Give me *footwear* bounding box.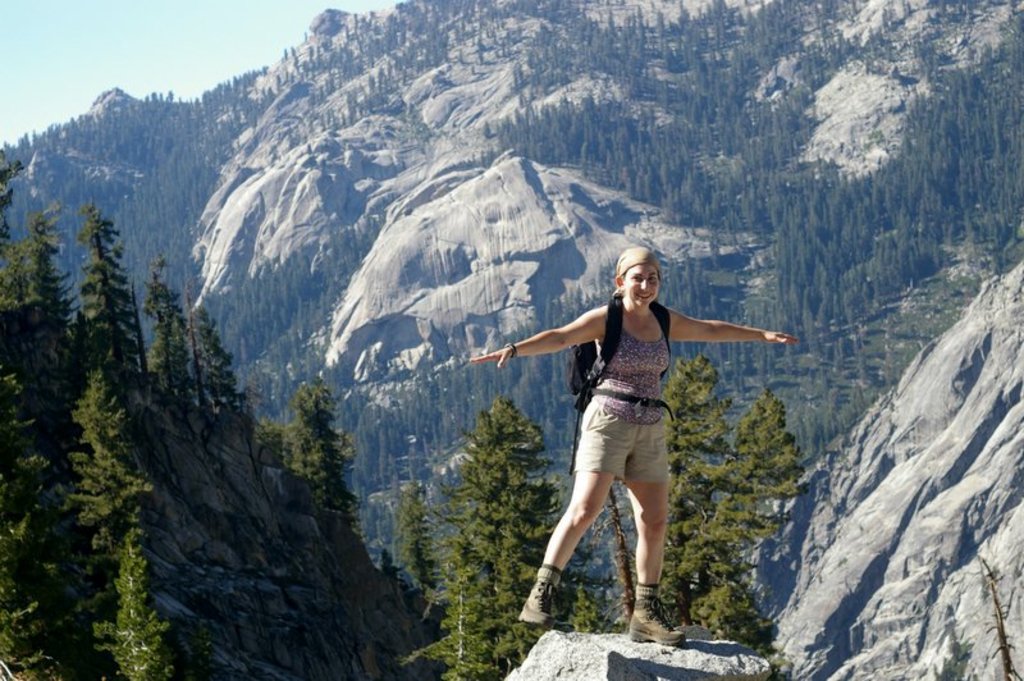
<bbox>628, 603, 684, 644</bbox>.
